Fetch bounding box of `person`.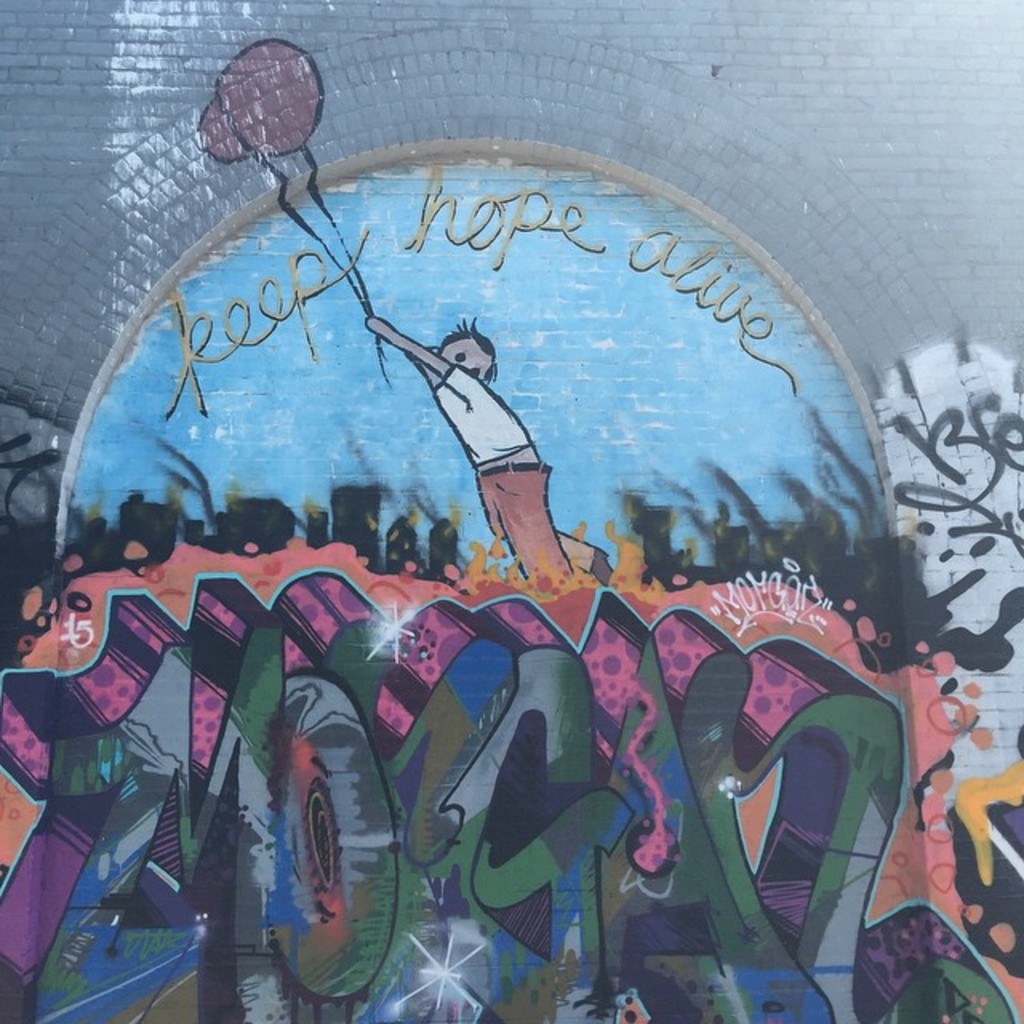
Bbox: crop(358, 315, 584, 605).
